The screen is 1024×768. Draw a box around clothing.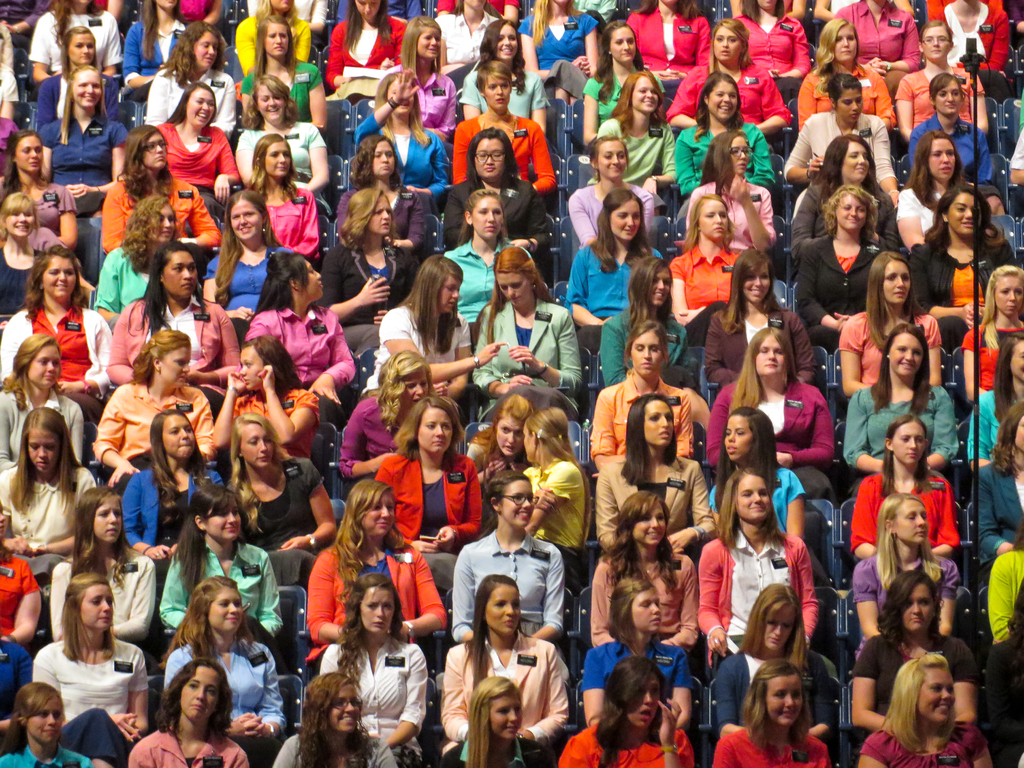
[237, 126, 339, 228].
